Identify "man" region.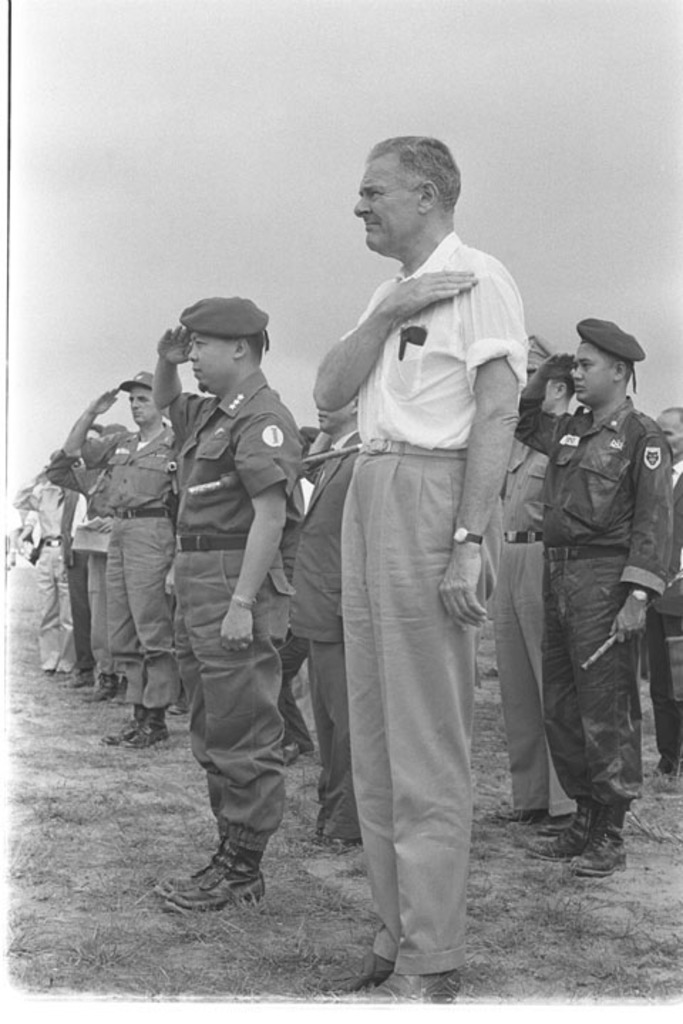
Region: <bbox>655, 400, 682, 791</bbox>.
